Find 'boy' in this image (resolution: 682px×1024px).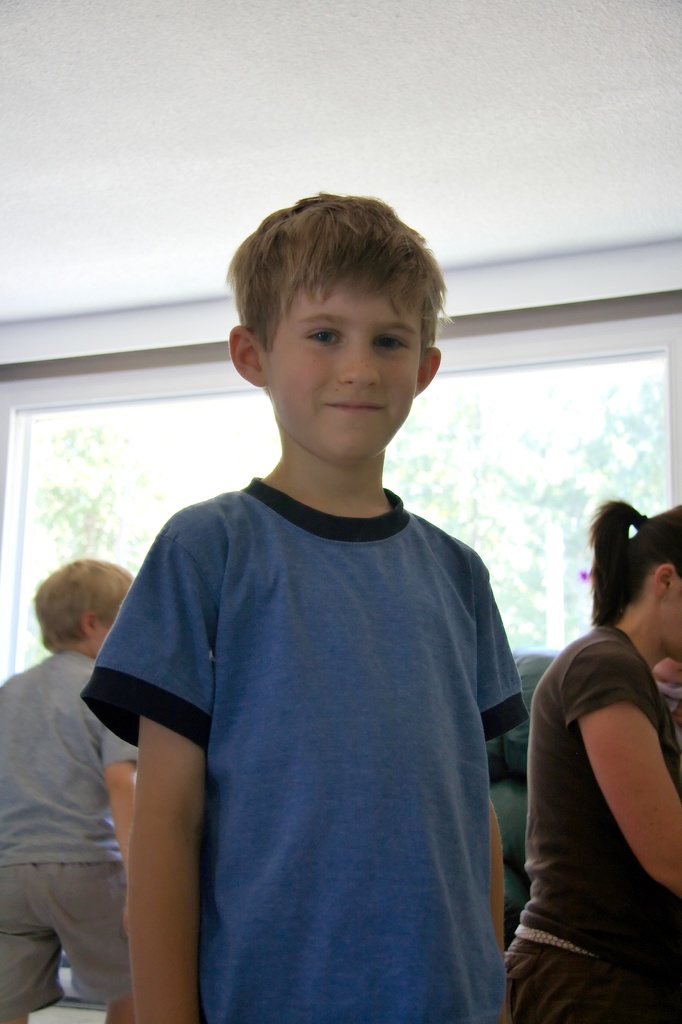
crop(0, 560, 142, 1023).
